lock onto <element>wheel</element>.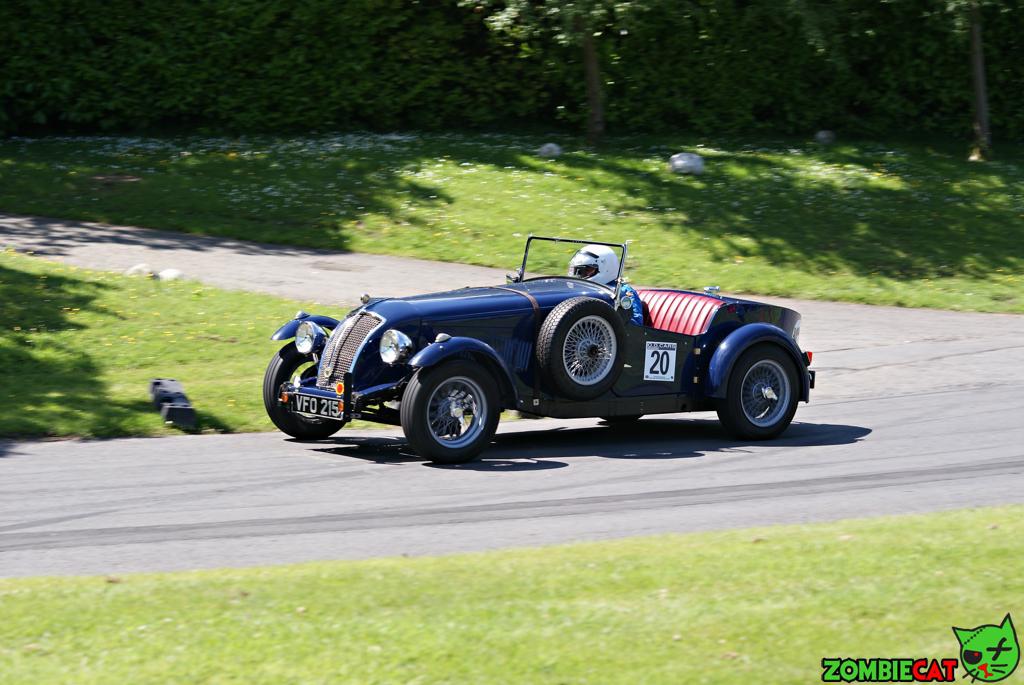
Locked: <bbox>605, 411, 640, 427</bbox>.
